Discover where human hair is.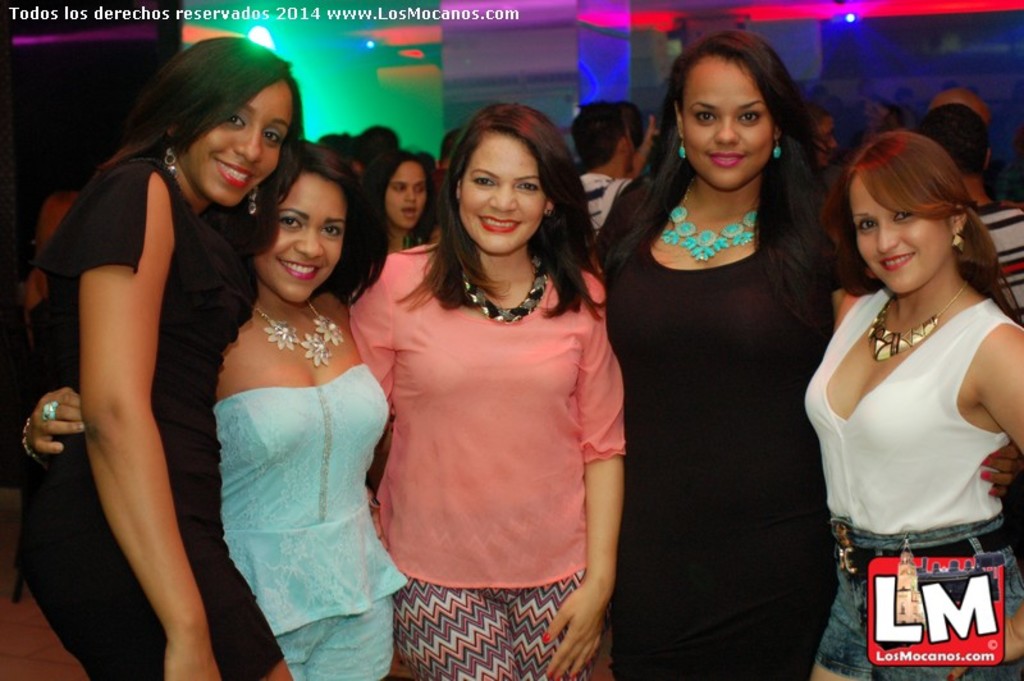
Discovered at {"x1": 256, "y1": 134, "x2": 393, "y2": 311}.
